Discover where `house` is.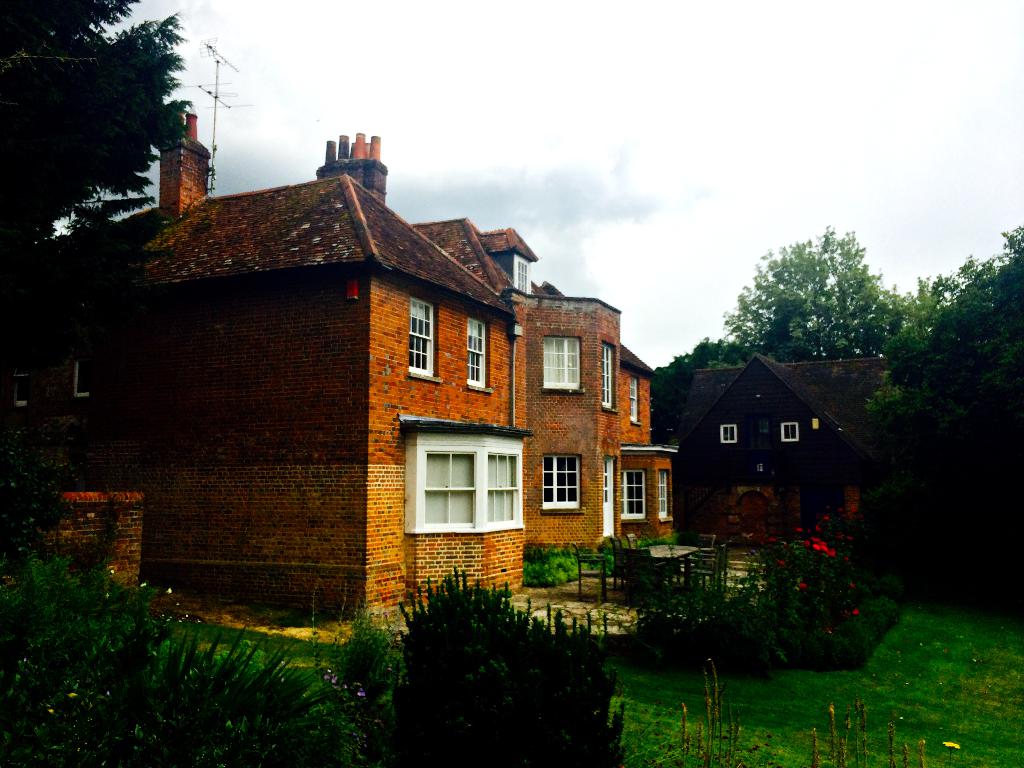
Discovered at pyautogui.locateOnScreen(403, 214, 682, 564).
